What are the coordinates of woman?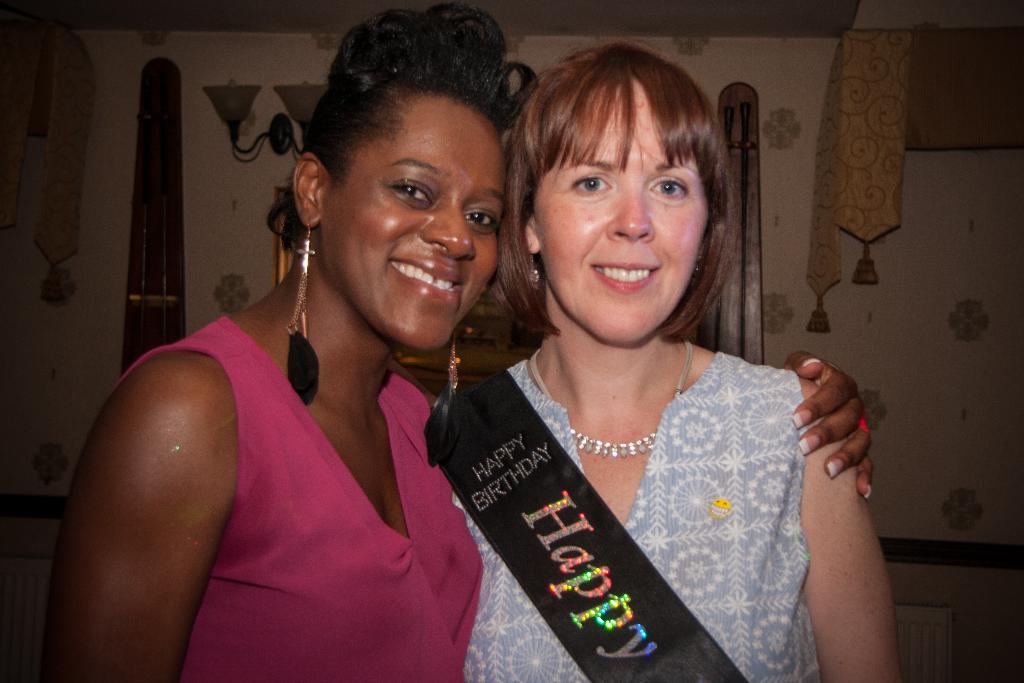
crop(40, 0, 876, 682).
